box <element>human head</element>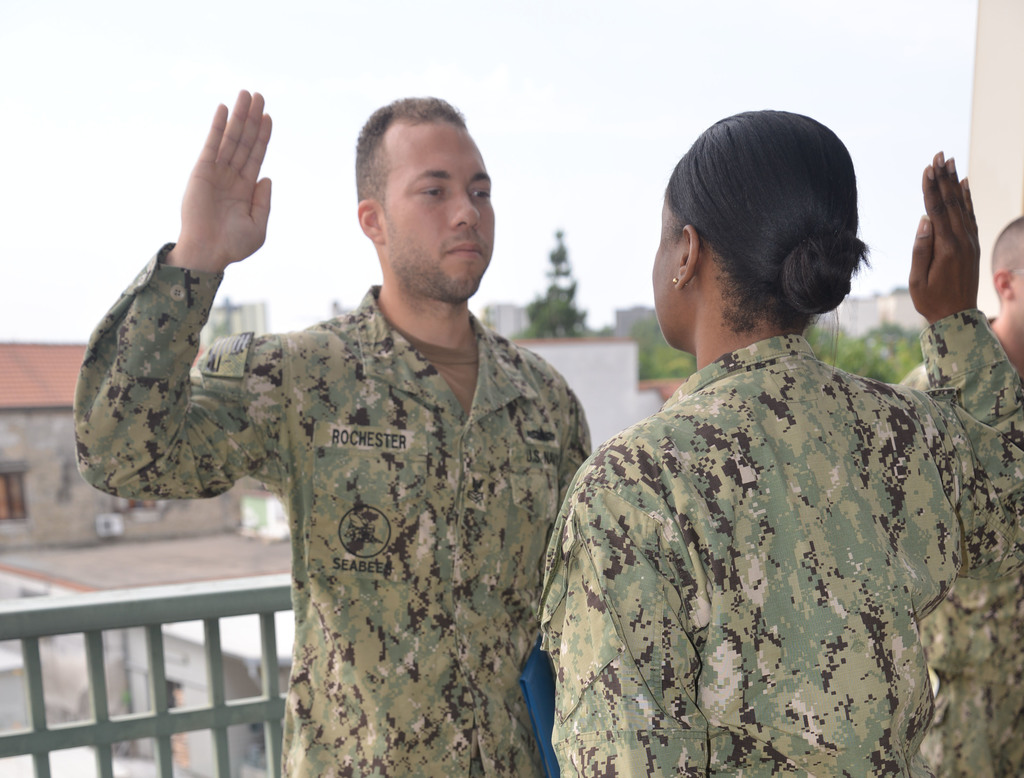
[353, 100, 498, 305]
